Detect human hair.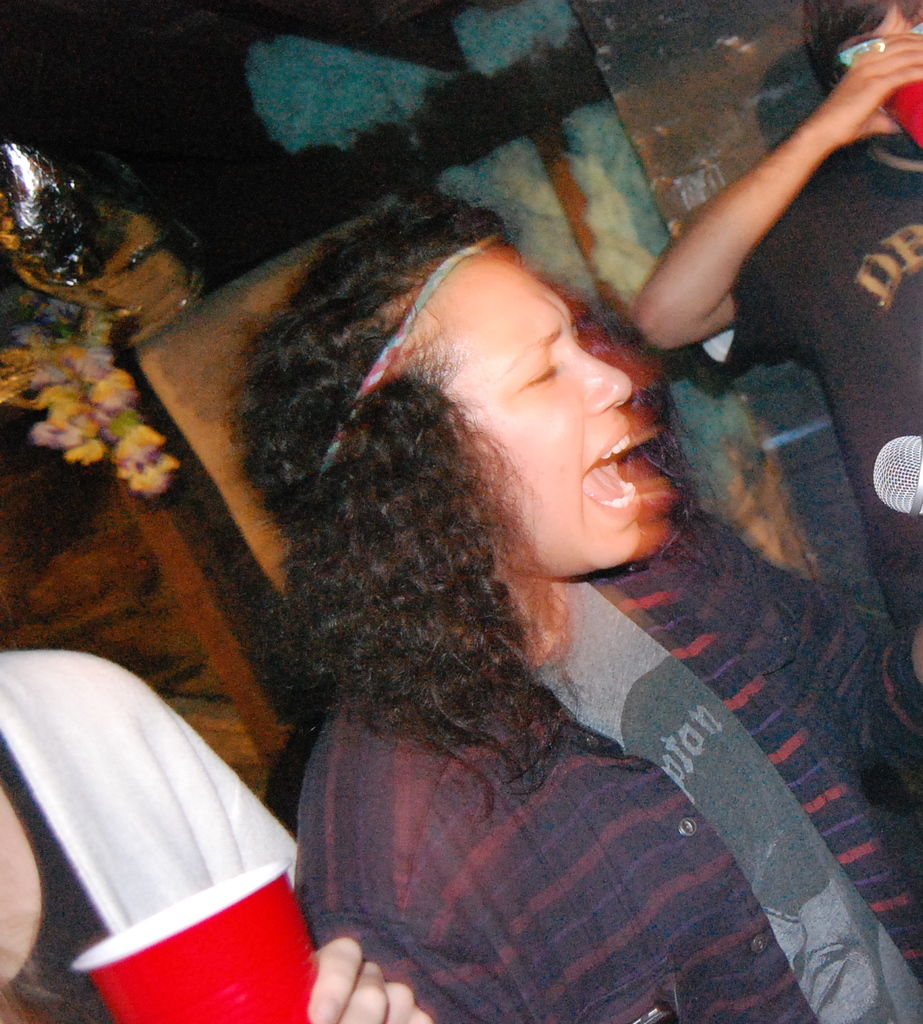
Detected at {"left": 274, "top": 185, "right": 710, "bottom": 815}.
